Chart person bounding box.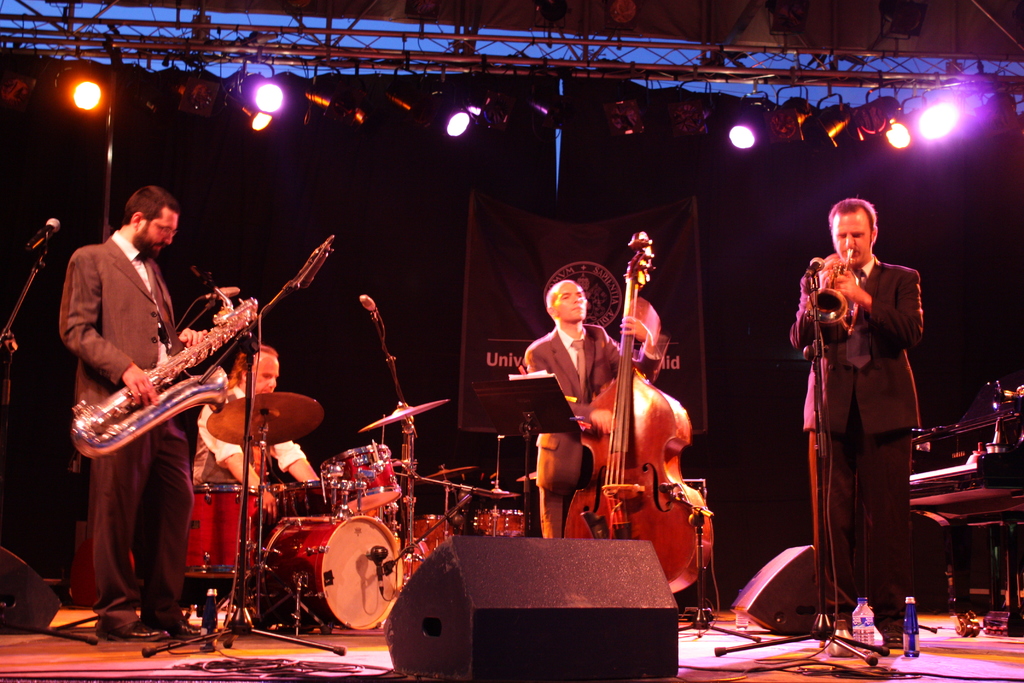
Charted: Rect(787, 197, 922, 648).
